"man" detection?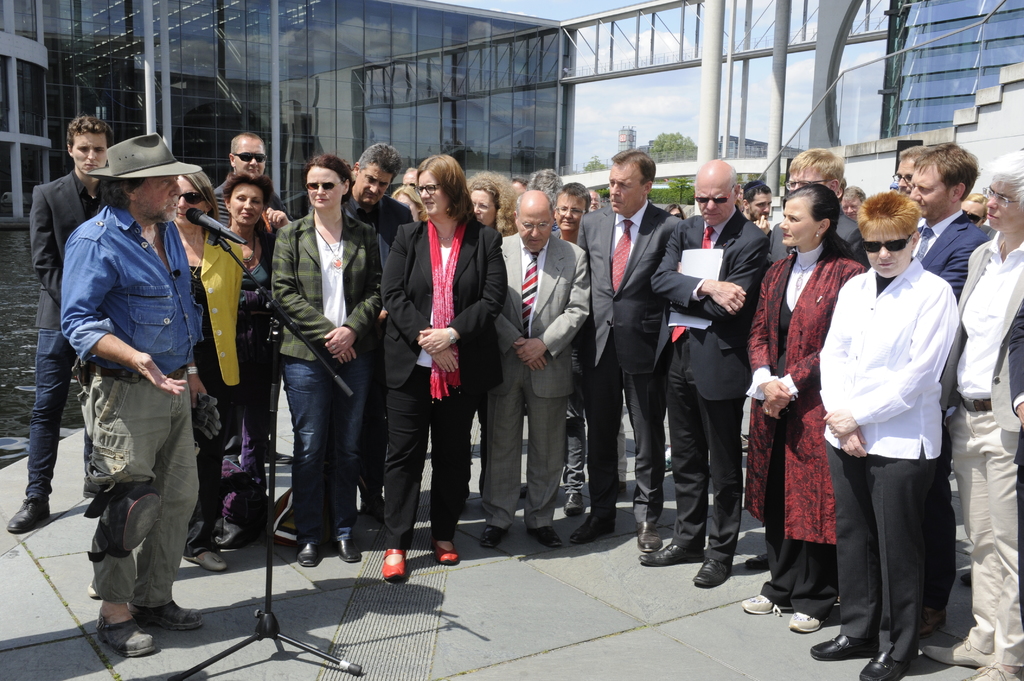
639 156 771 587
